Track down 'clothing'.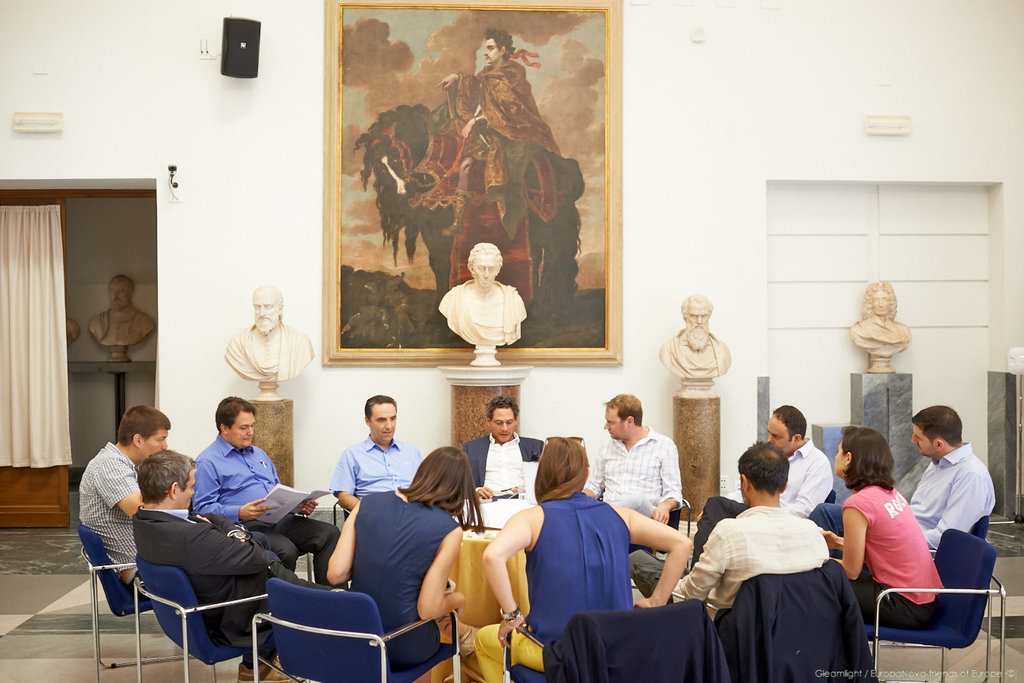
Tracked to locate(429, 285, 537, 352).
